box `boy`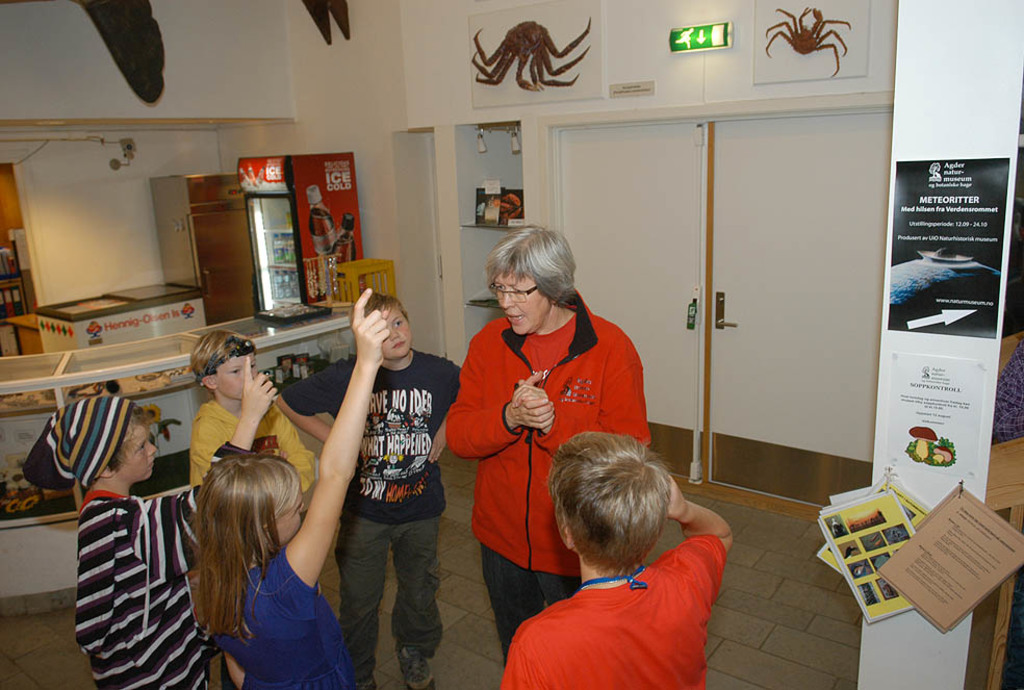
BBox(477, 407, 744, 666)
